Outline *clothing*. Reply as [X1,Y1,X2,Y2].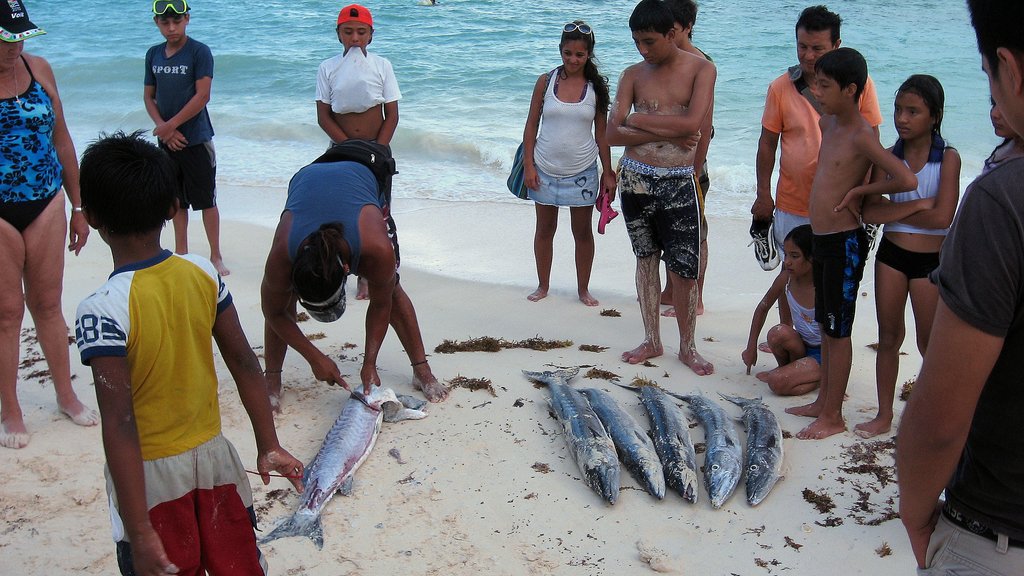
[763,70,882,214].
